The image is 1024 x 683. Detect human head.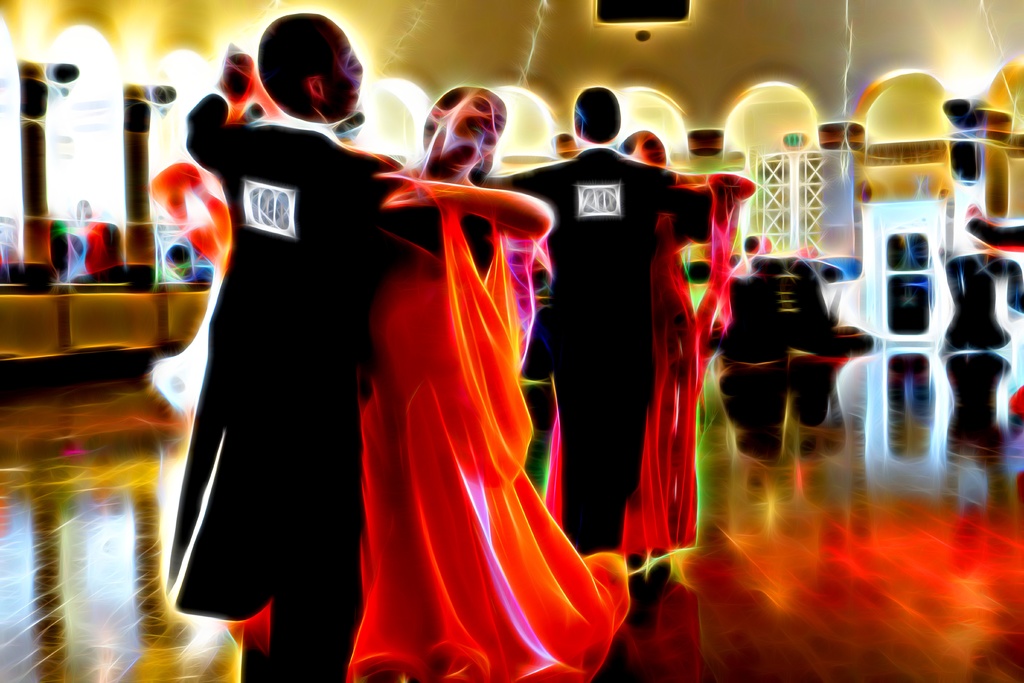
Detection: left=189, top=14, right=367, bottom=145.
